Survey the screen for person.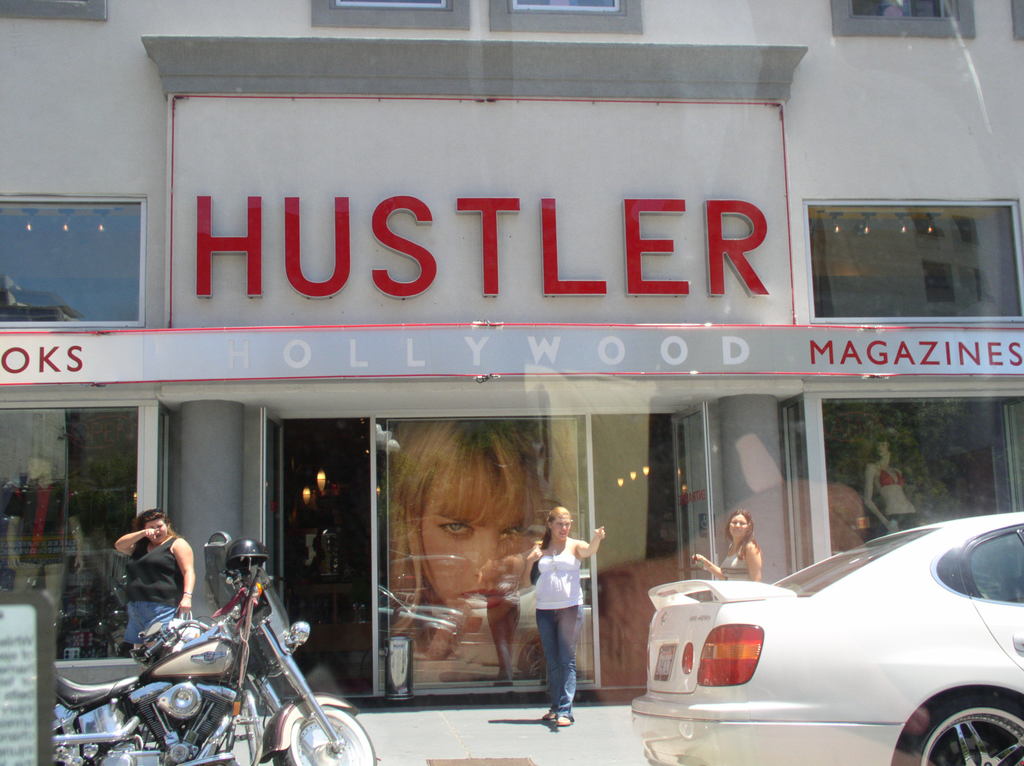
Survey found: bbox=(113, 509, 196, 664).
